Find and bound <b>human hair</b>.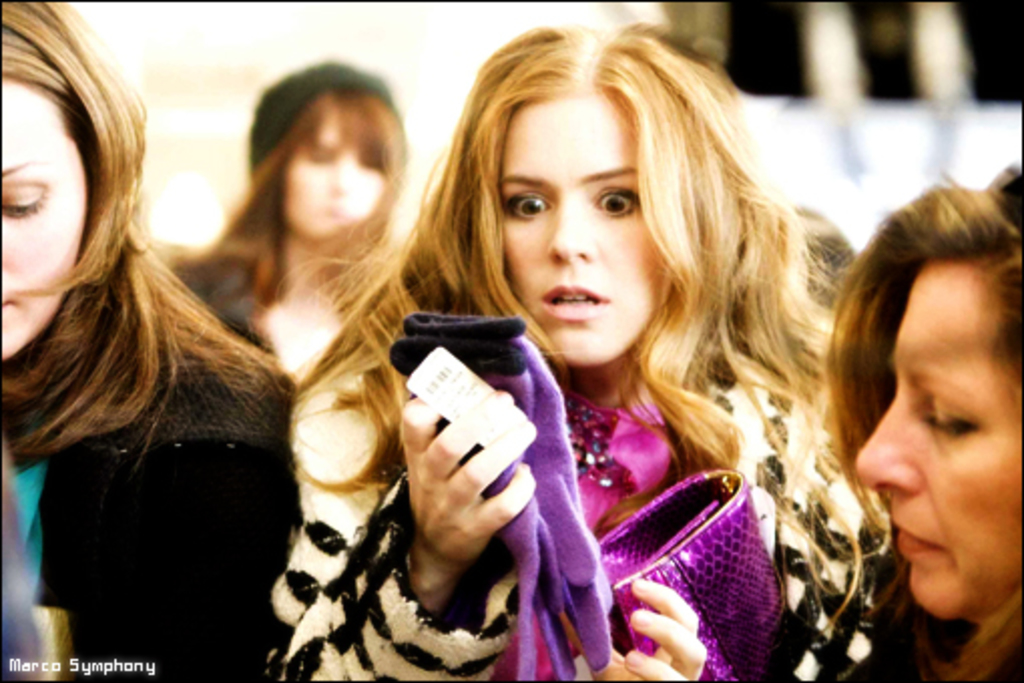
Bound: bbox=(827, 165, 1022, 681).
